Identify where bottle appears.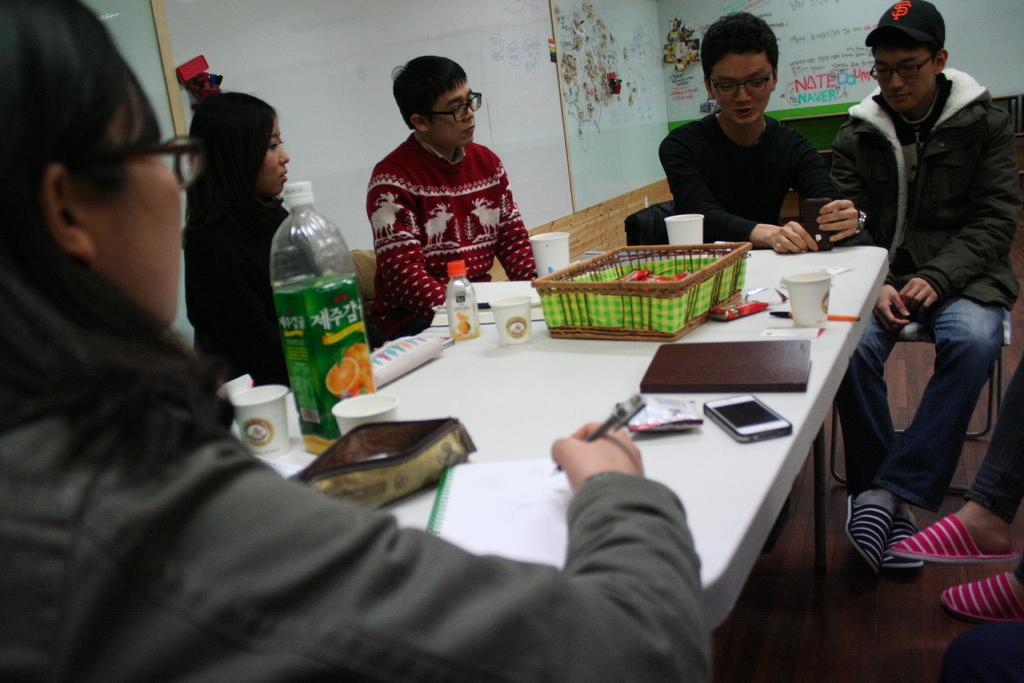
Appears at x1=256 y1=180 x2=371 y2=426.
